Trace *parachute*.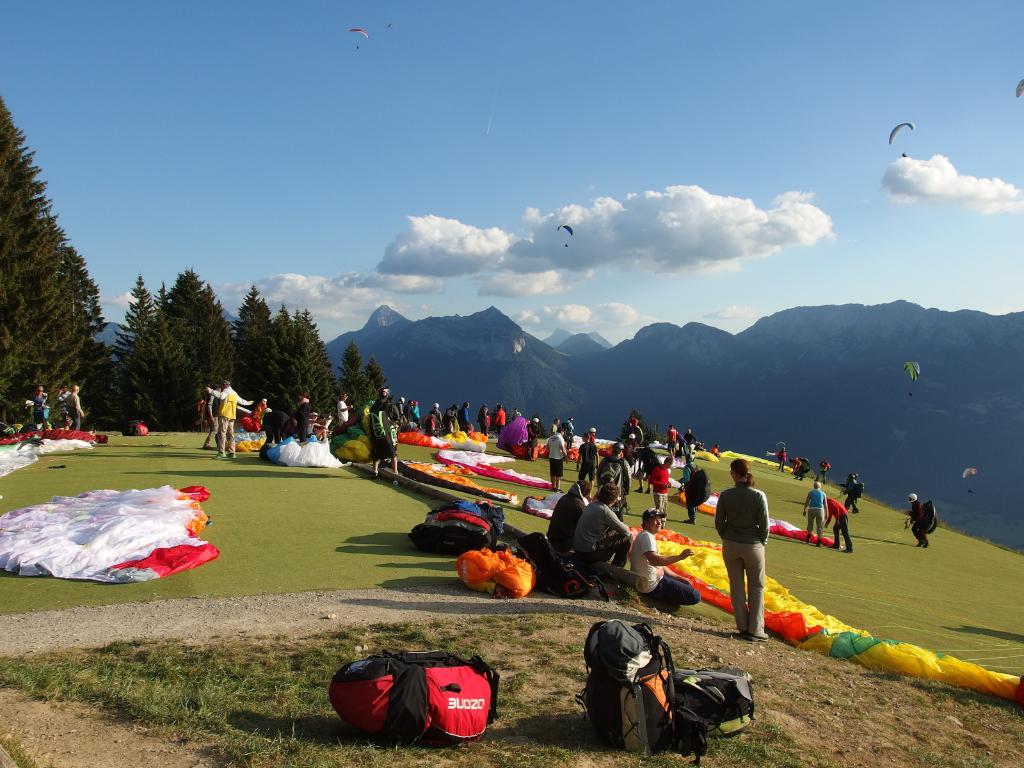
Traced to 887, 122, 916, 156.
